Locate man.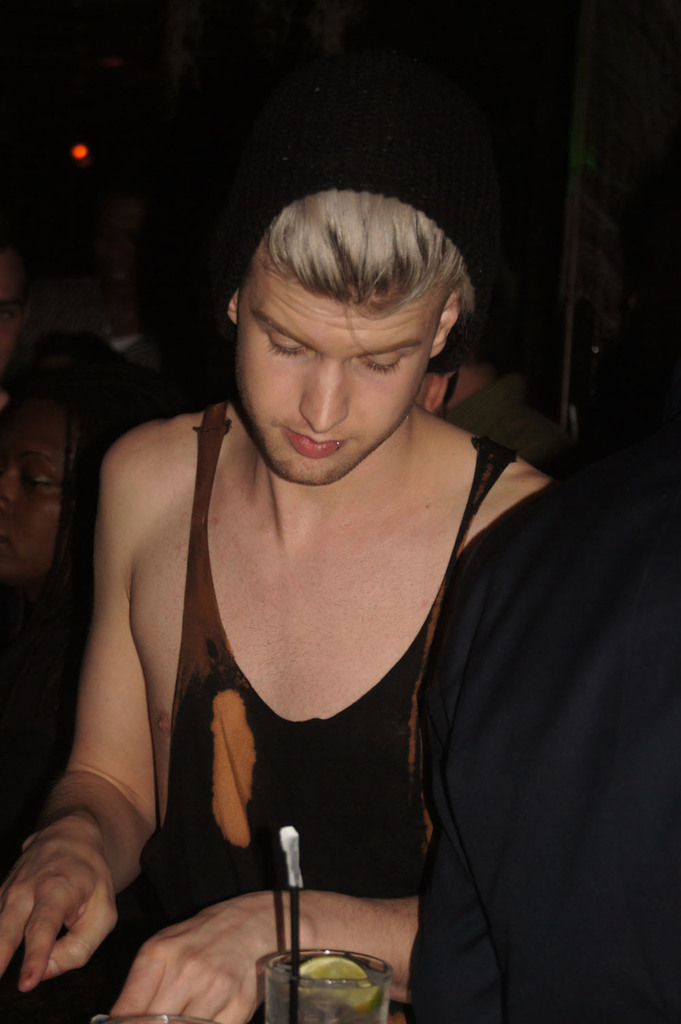
Bounding box: pyautogui.locateOnScreen(38, 110, 639, 993).
